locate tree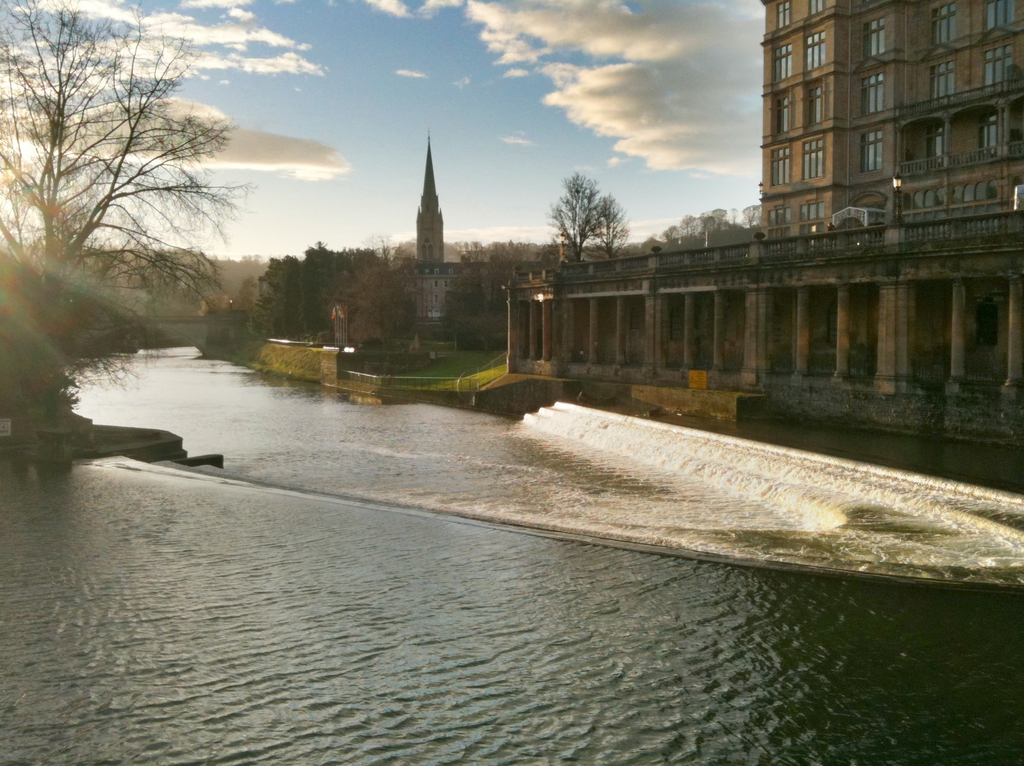
[x1=322, y1=227, x2=419, y2=356]
